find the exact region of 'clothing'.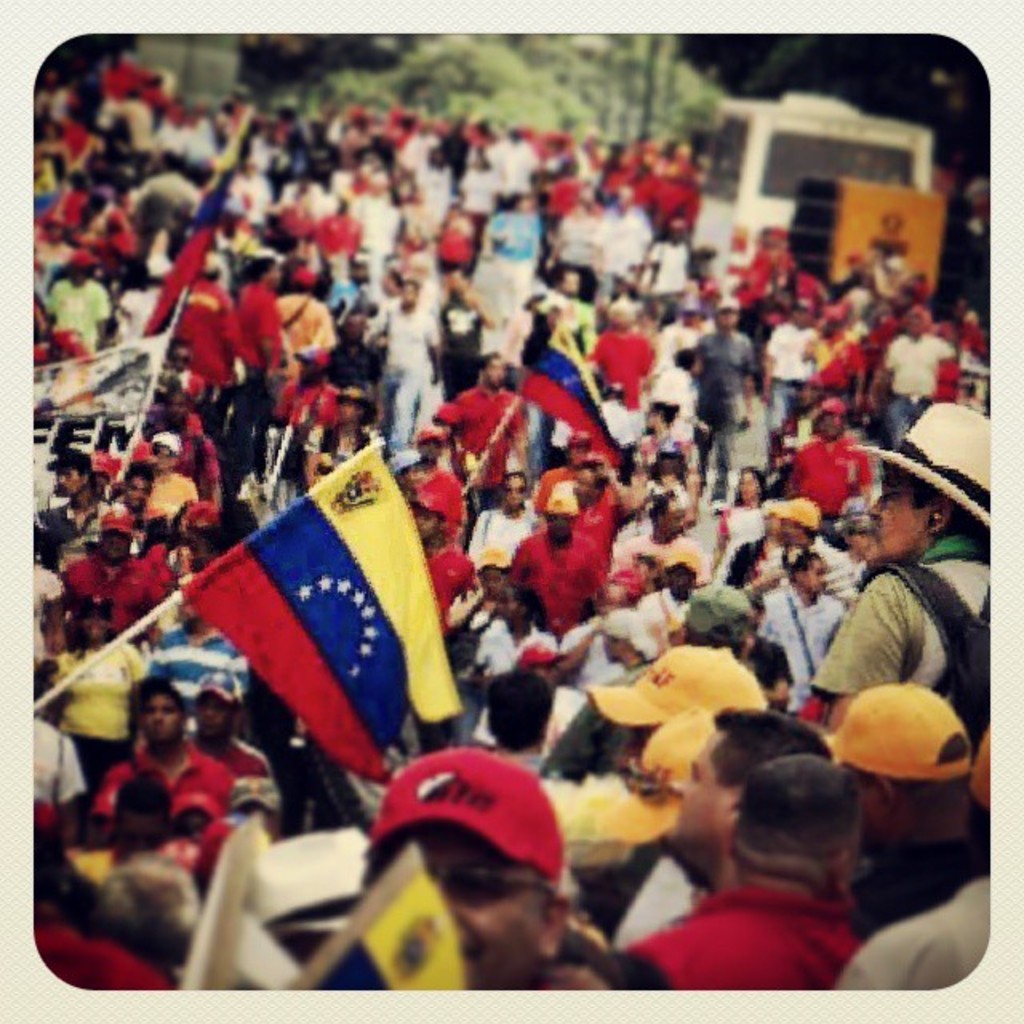
Exact region: (left=85, top=725, right=227, bottom=813).
